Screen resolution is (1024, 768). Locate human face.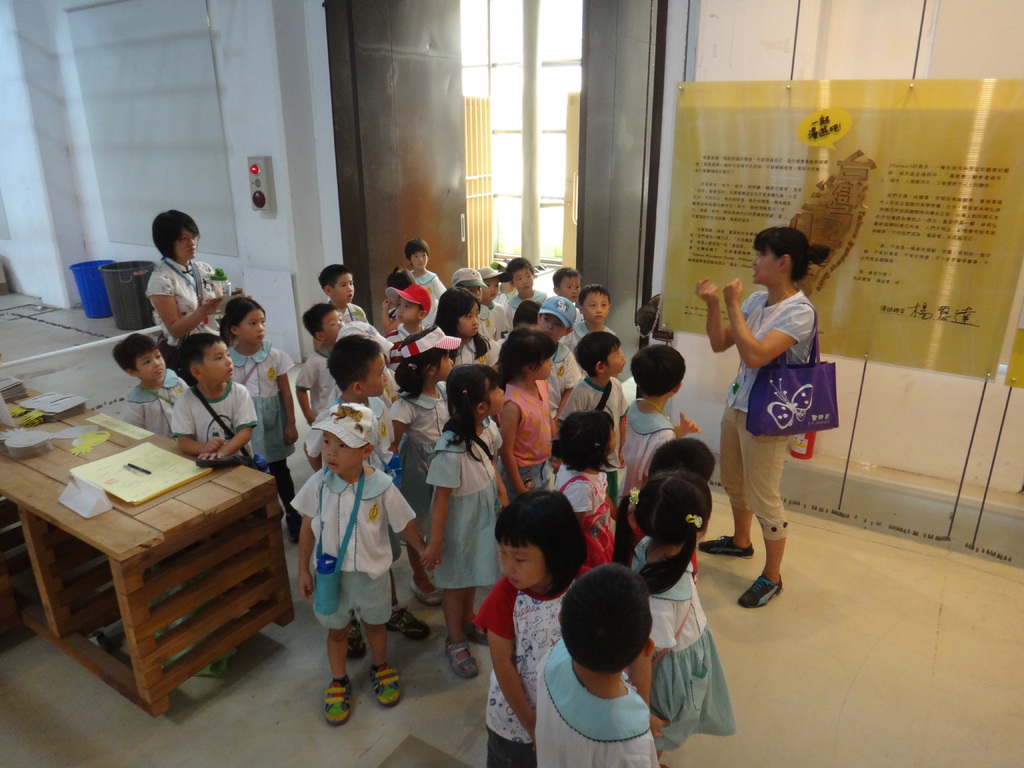
BBox(532, 351, 556, 381).
